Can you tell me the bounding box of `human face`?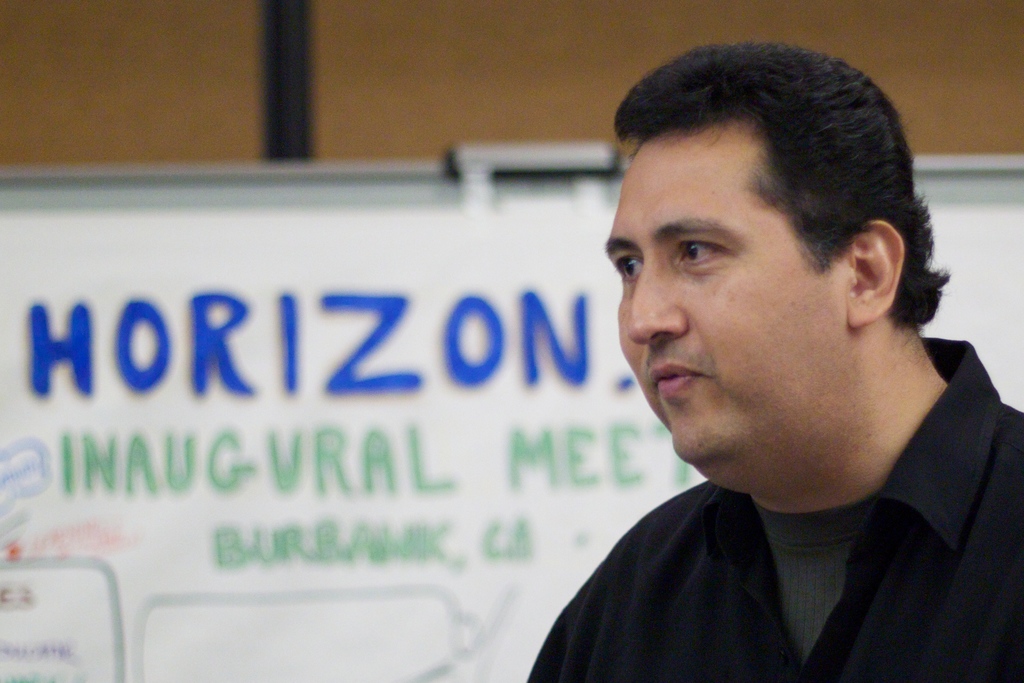
(left=602, top=136, right=837, bottom=461).
